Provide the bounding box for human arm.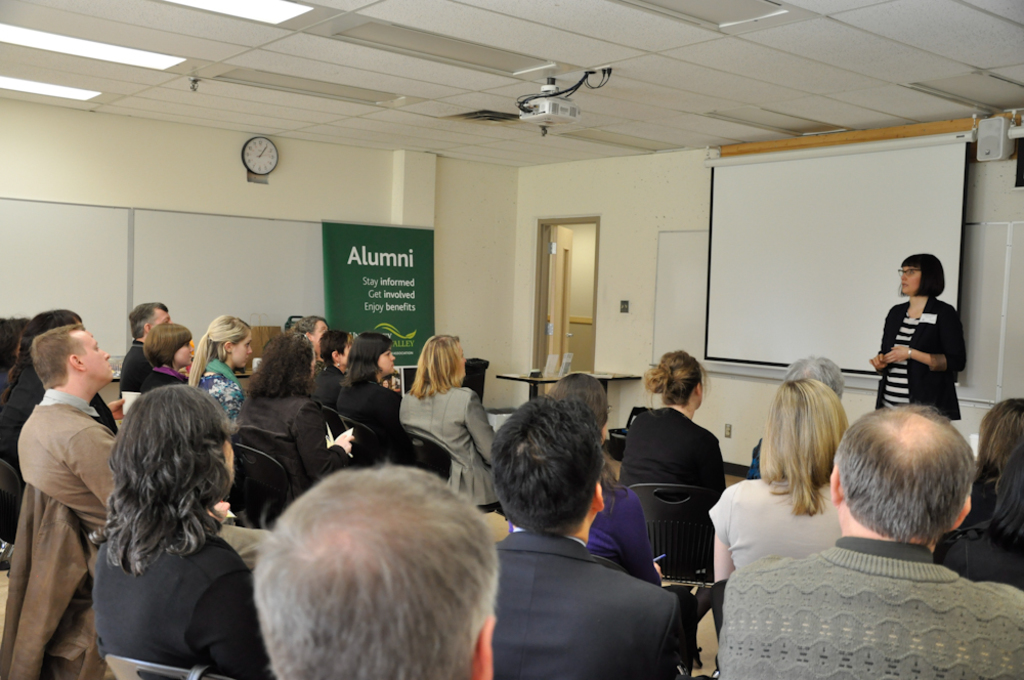
detection(220, 383, 243, 419).
